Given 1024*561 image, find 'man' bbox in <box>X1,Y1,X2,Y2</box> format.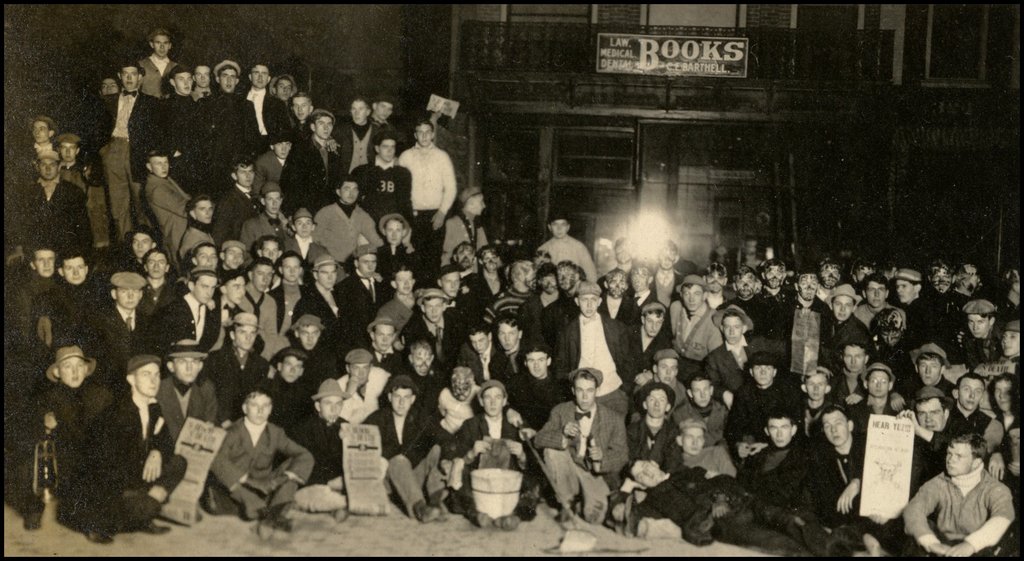
<box>461,241,504,305</box>.
